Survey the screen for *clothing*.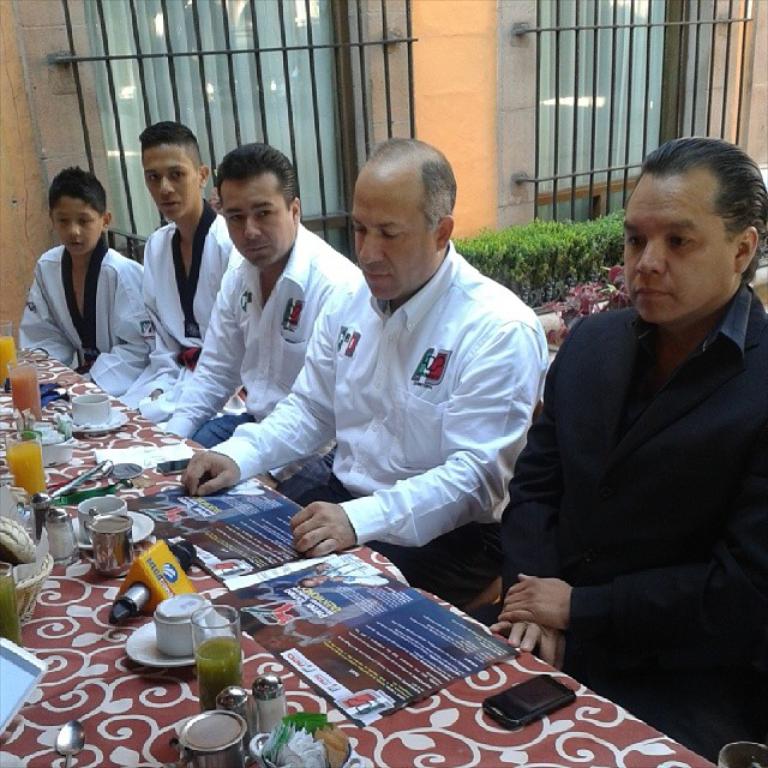
Survey found: <bbox>160, 224, 361, 487</bbox>.
